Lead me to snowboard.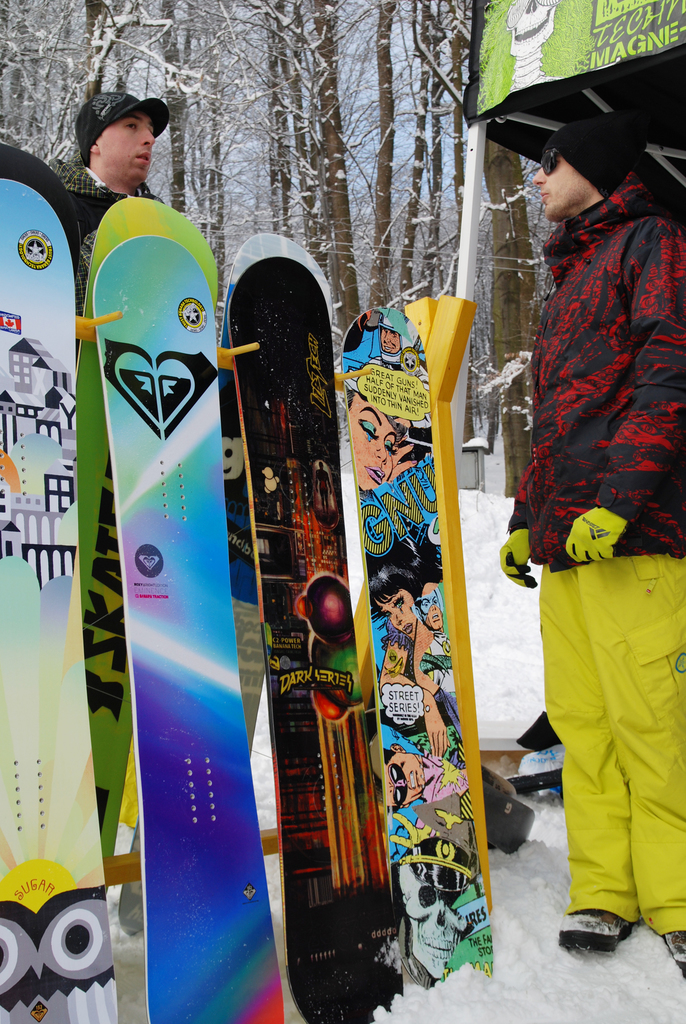
Lead to {"x1": 0, "y1": 175, "x2": 117, "y2": 1023}.
